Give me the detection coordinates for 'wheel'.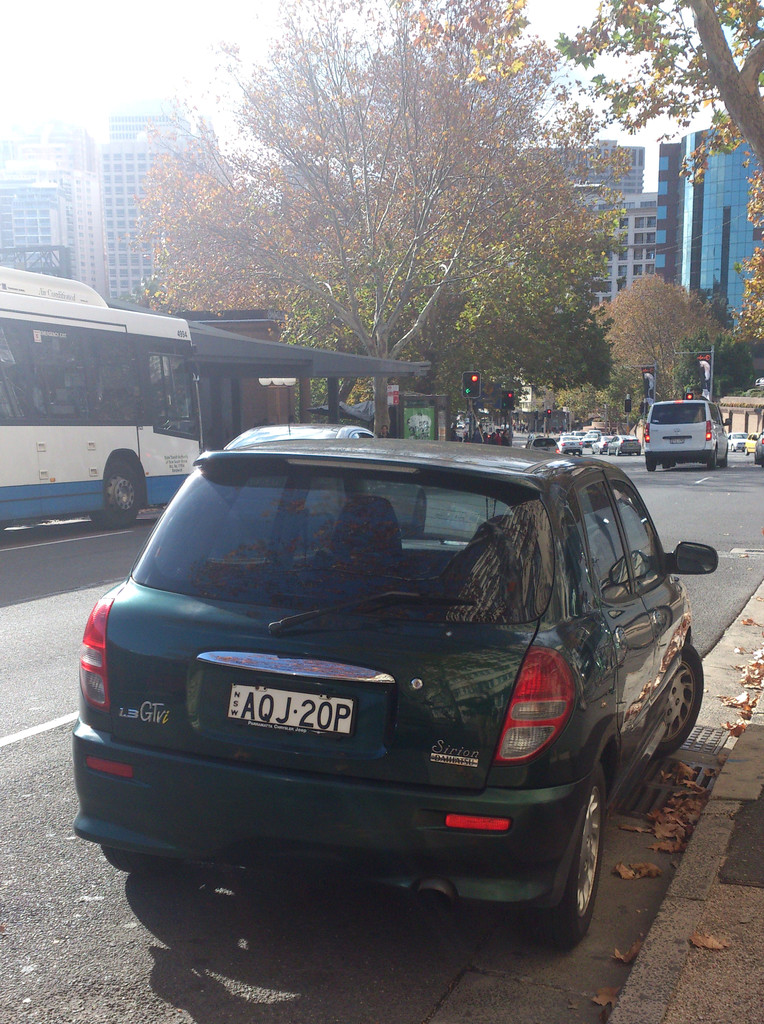
(left=700, top=457, right=712, bottom=473).
